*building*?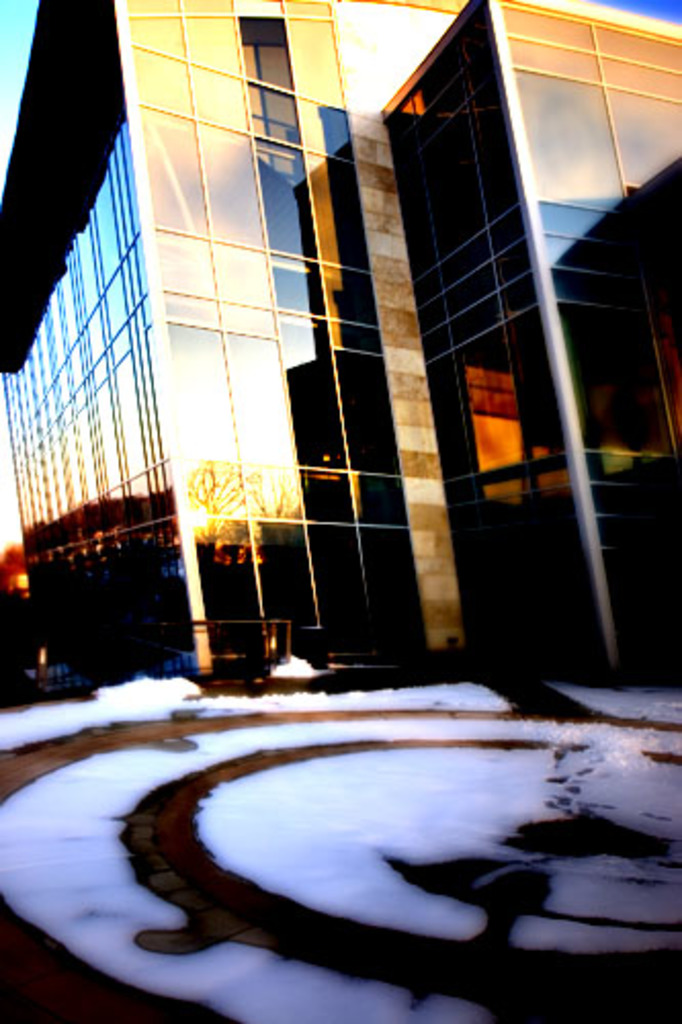
(0,0,680,690)
